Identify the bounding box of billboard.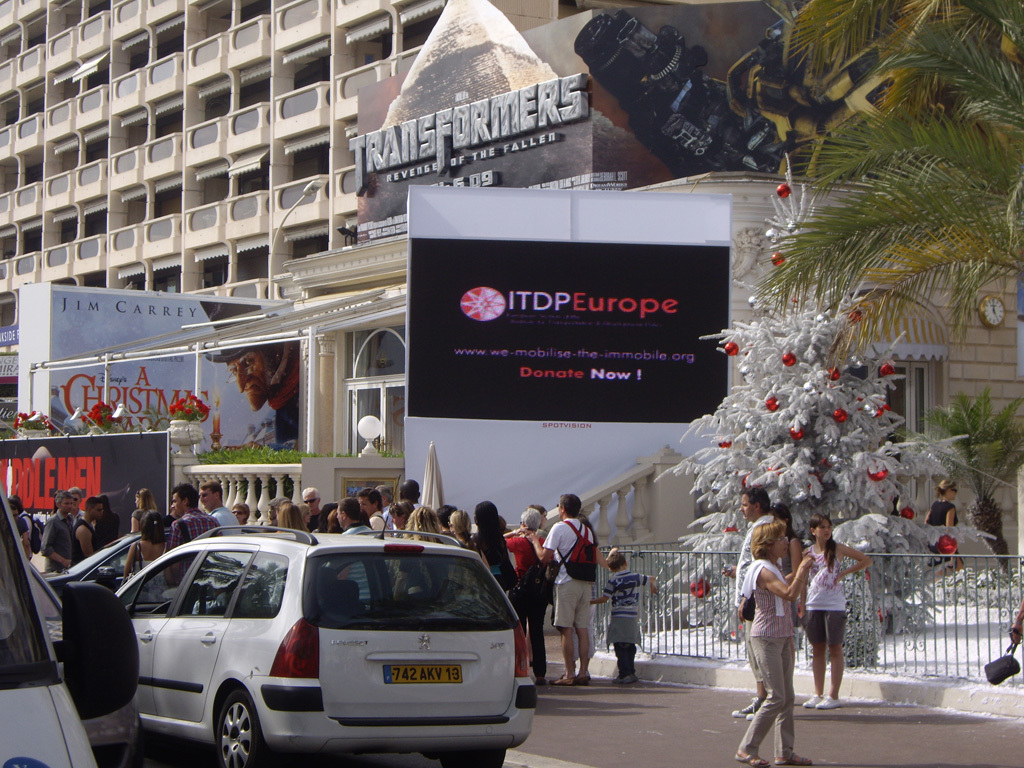
0, 431, 164, 524.
